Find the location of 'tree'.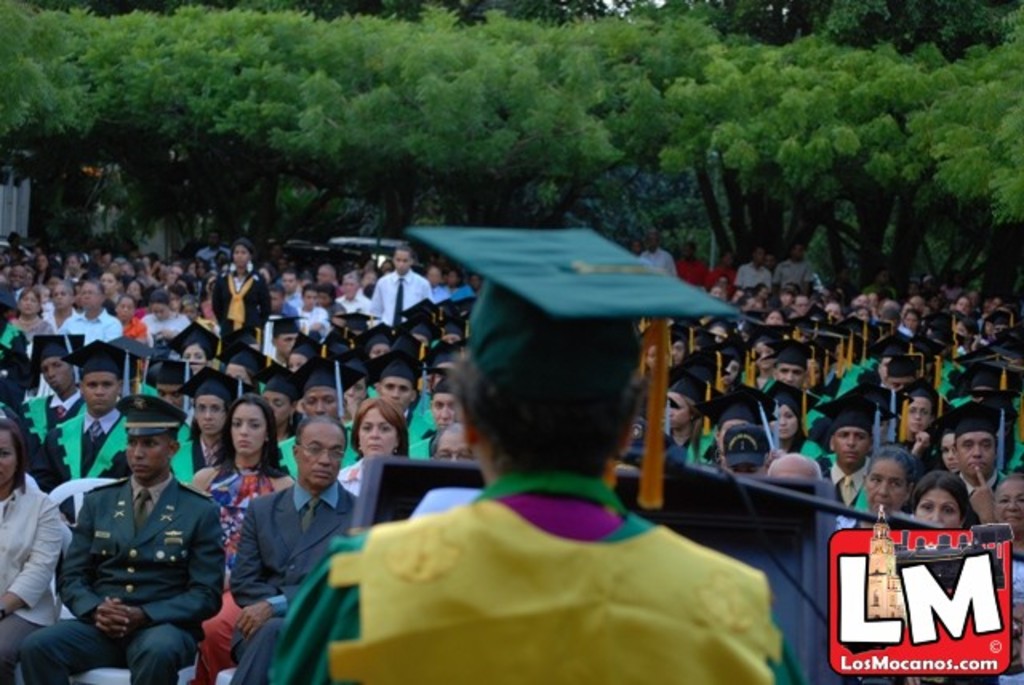
Location: (left=853, top=8, right=971, bottom=216).
